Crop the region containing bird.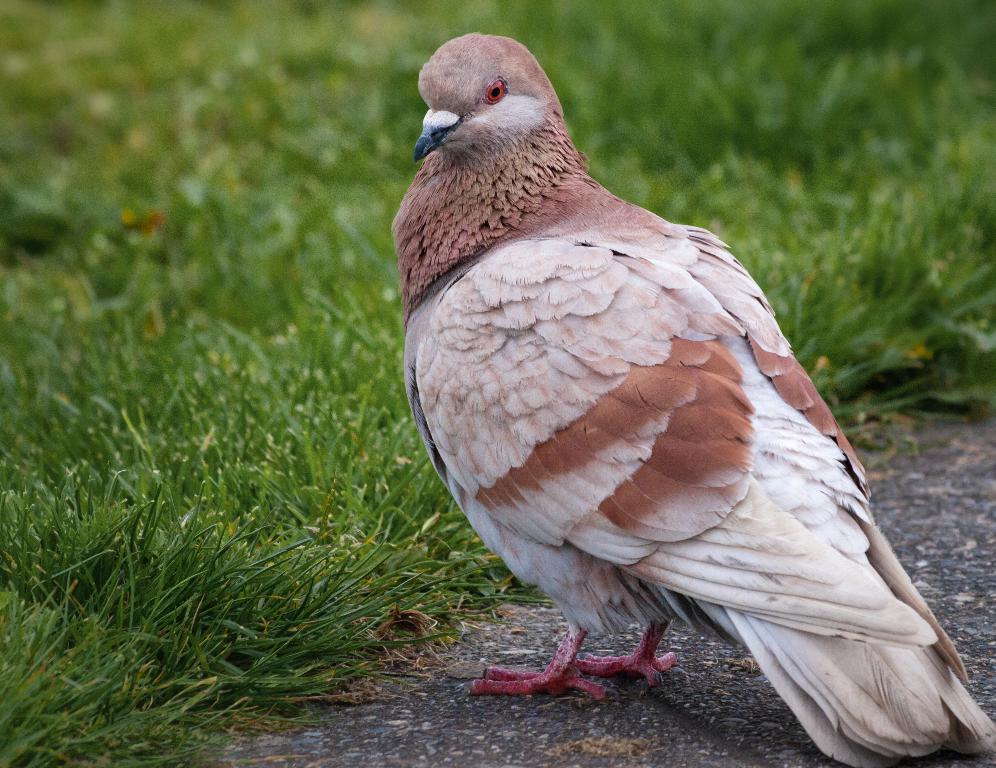
Crop region: bbox=[331, 56, 951, 745].
